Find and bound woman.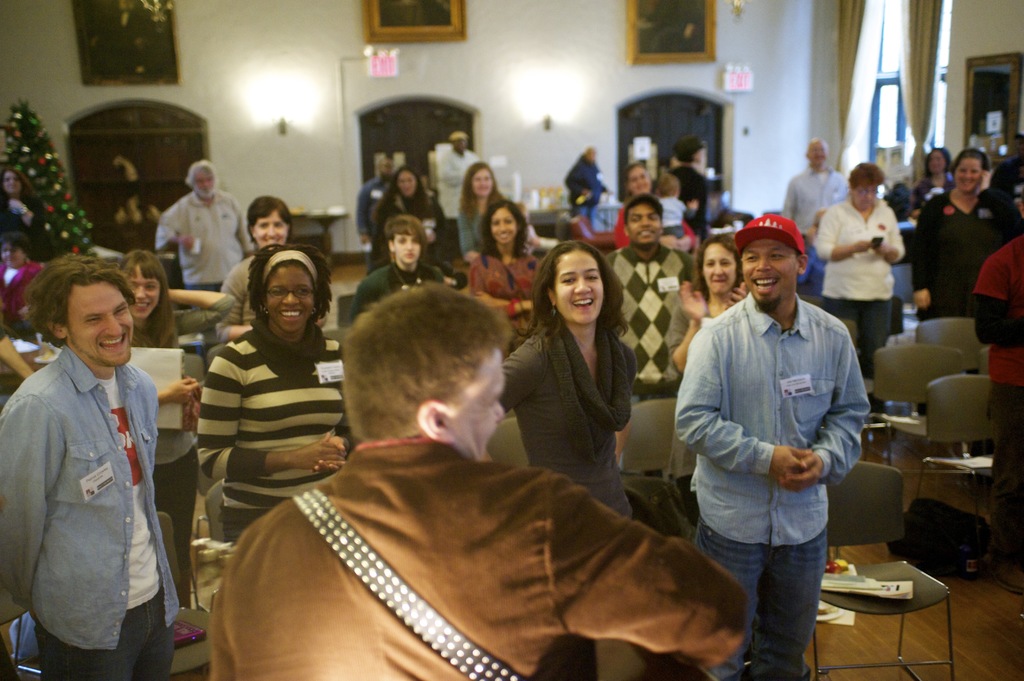
Bound: l=365, t=170, r=442, b=280.
